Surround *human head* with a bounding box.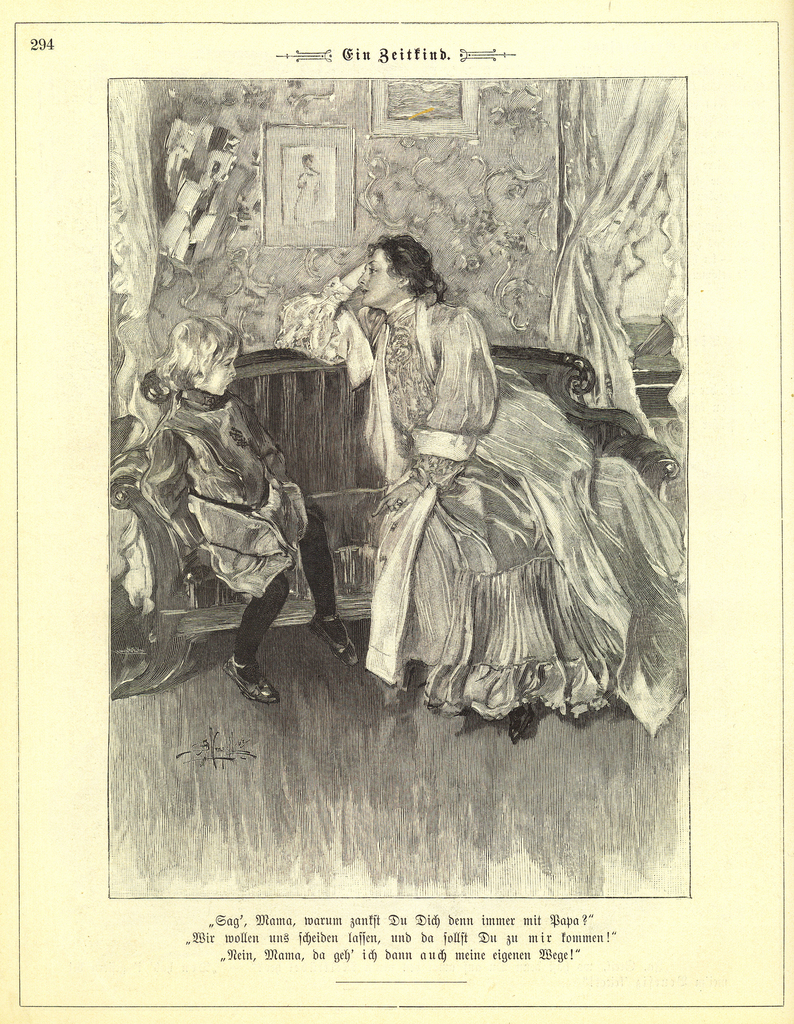
rect(161, 314, 242, 398).
